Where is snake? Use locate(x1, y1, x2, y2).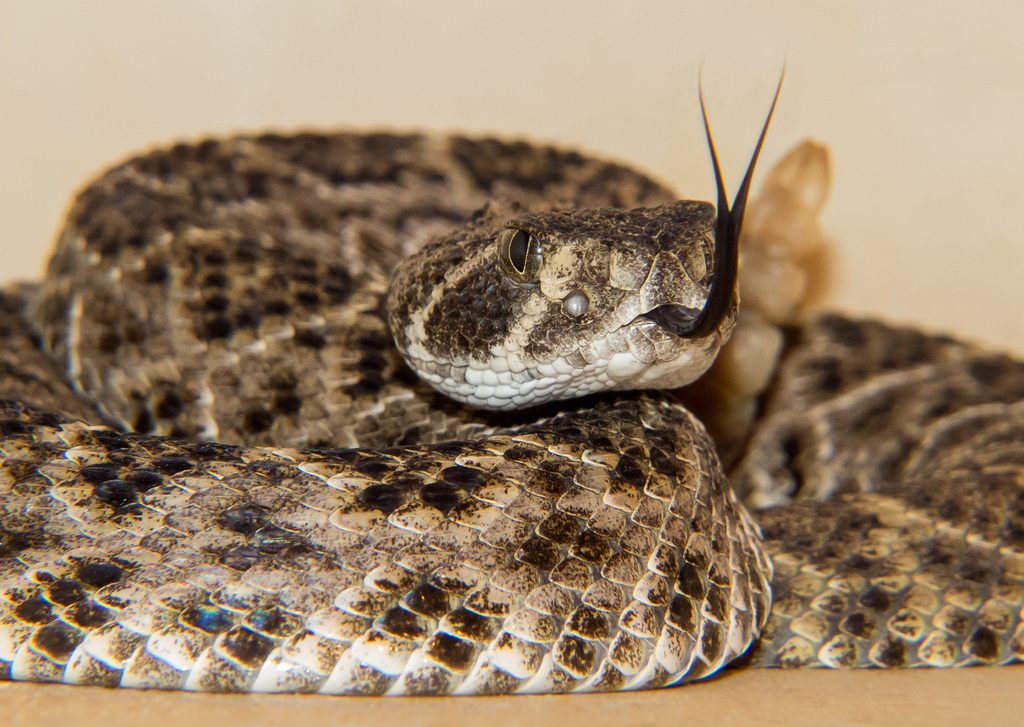
locate(0, 43, 1023, 694).
